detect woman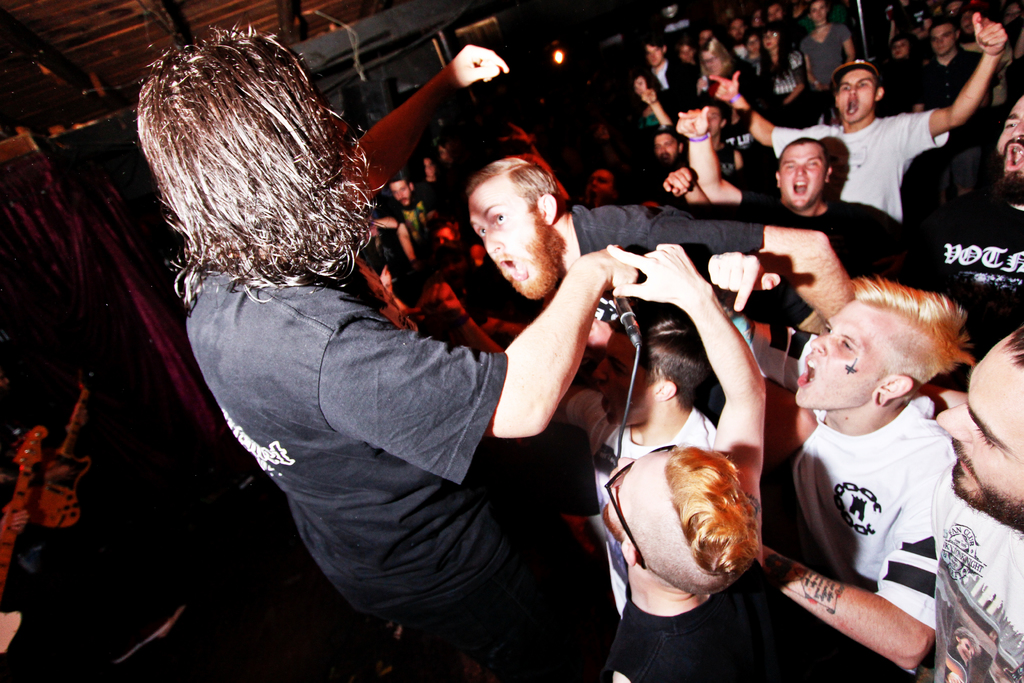
<region>754, 23, 812, 108</region>
